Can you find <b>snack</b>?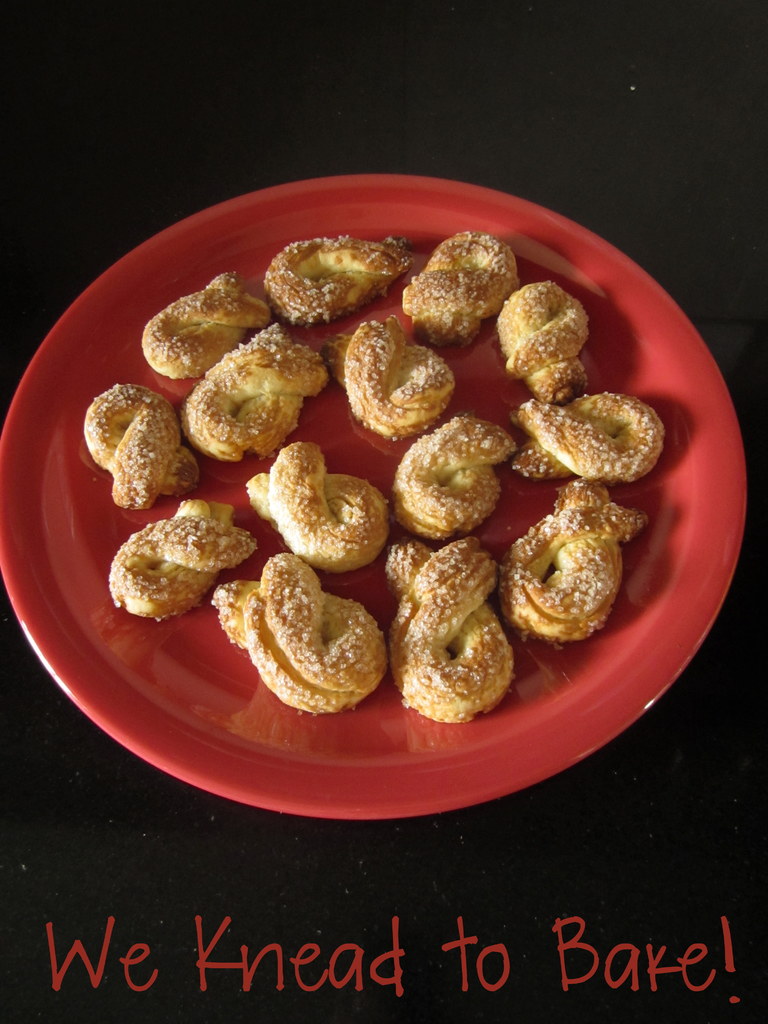
Yes, bounding box: 388,528,527,722.
